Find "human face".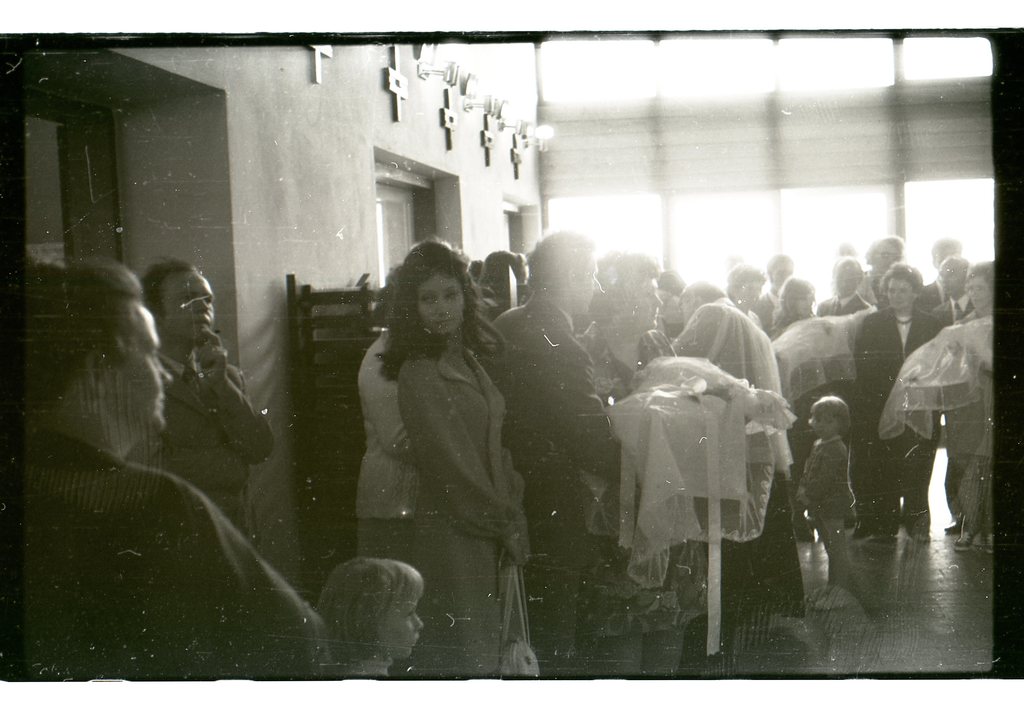
[789, 286, 813, 316].
